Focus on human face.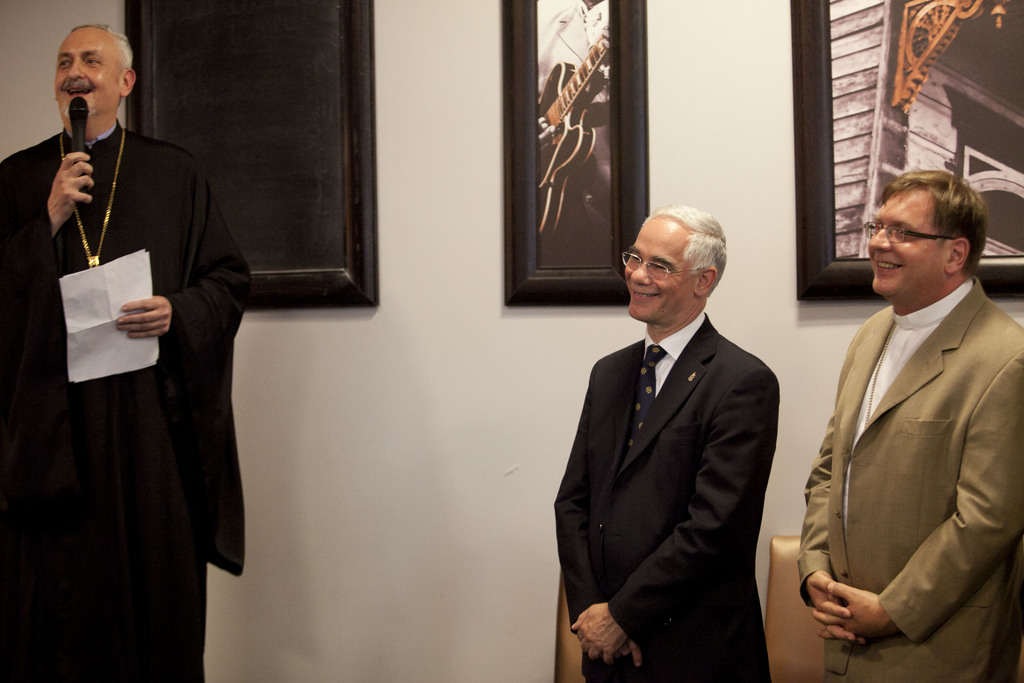
Focused at rect(621, 219, 692, 323).
